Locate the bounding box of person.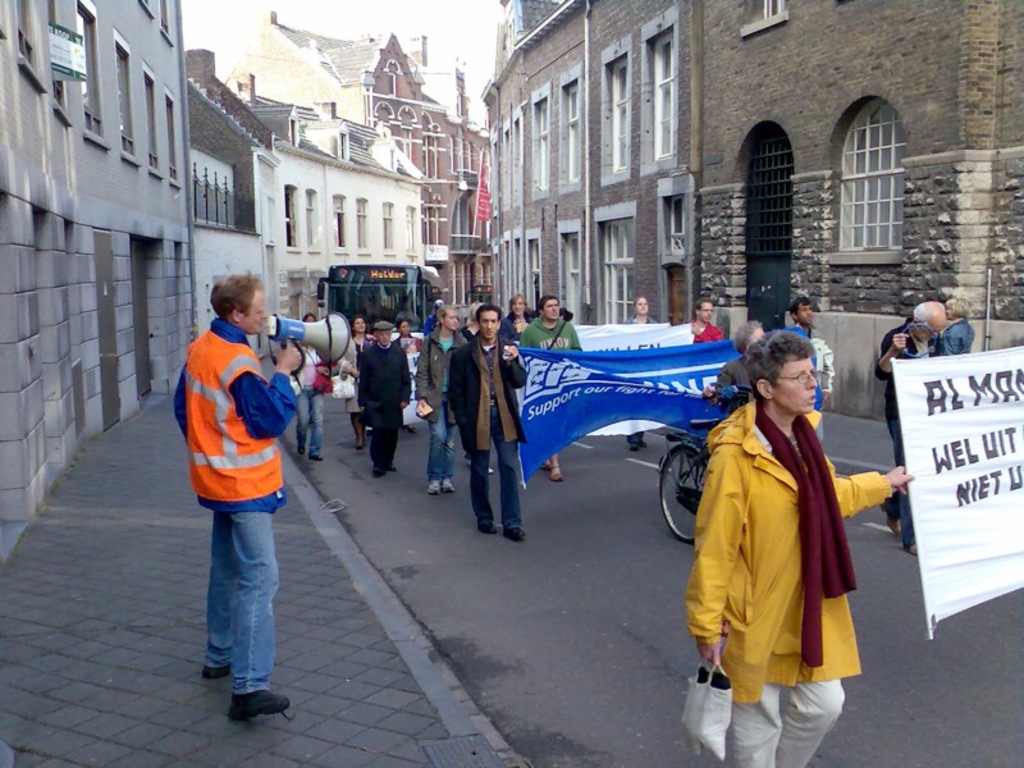
Bounding box: (334,312,372,452).
